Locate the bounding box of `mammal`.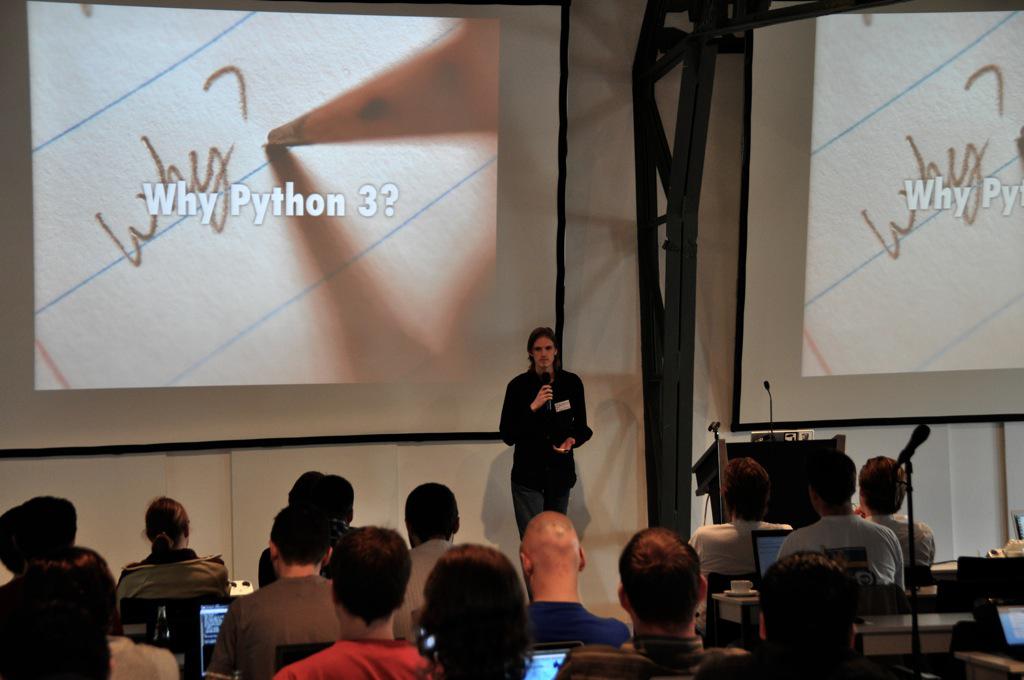
Bounding box: BBox(255, 465, 358, 584).
